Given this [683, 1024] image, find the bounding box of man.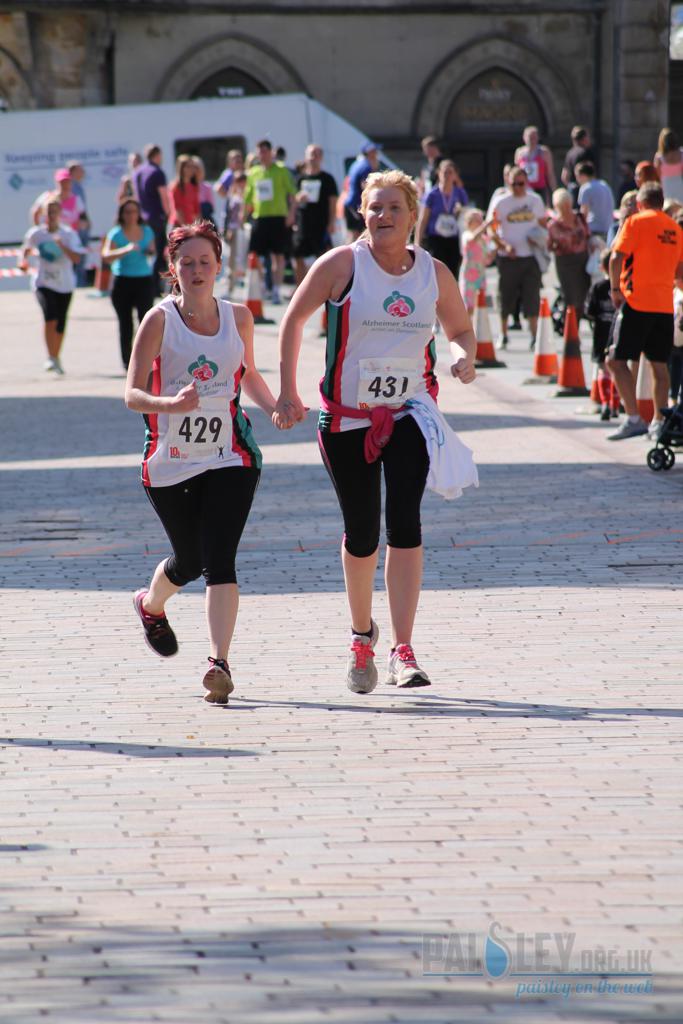
Rect(562, 126, 607, 229).
